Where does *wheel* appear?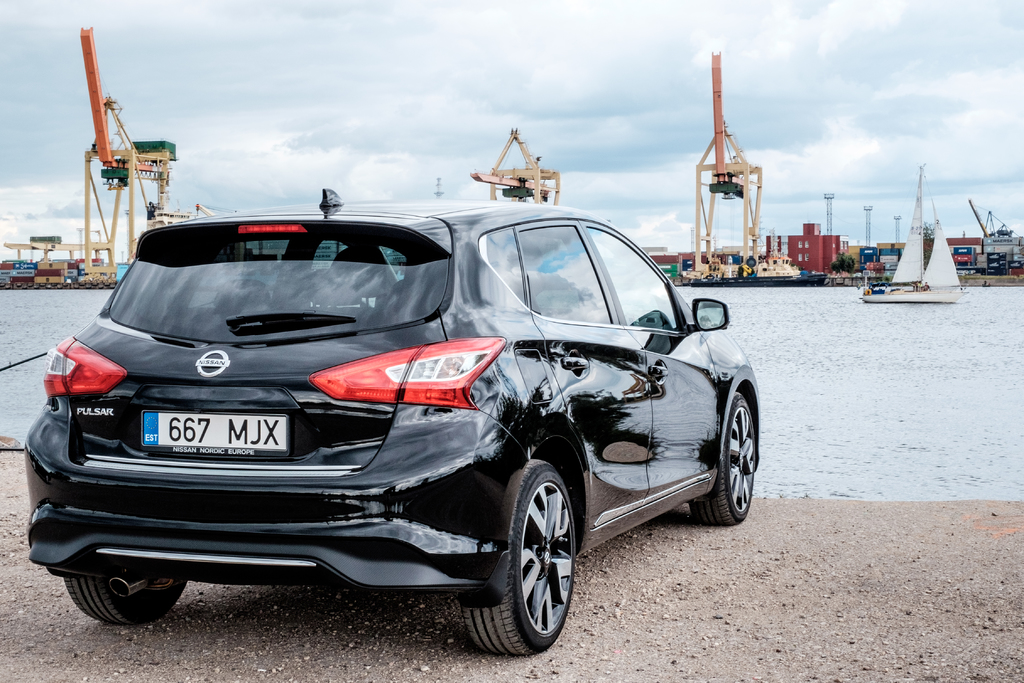
Appears at pyautogui.locateOnScreen(66, 557, 197, 624).
